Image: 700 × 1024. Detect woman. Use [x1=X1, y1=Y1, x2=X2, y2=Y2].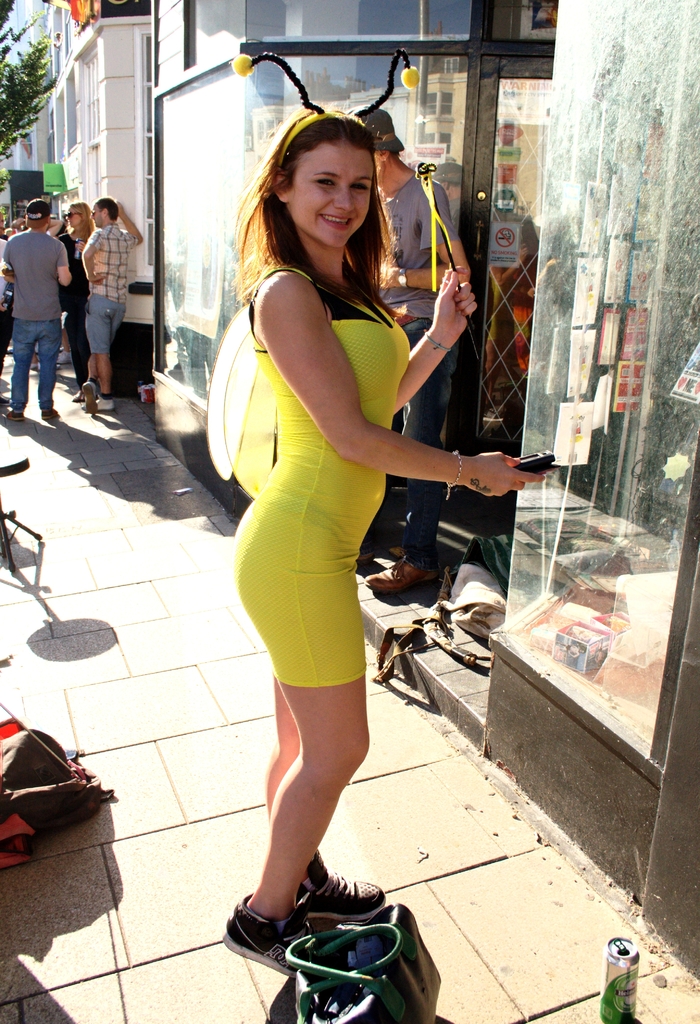
[x1=59, y1=200, x2=96, y2=402].
